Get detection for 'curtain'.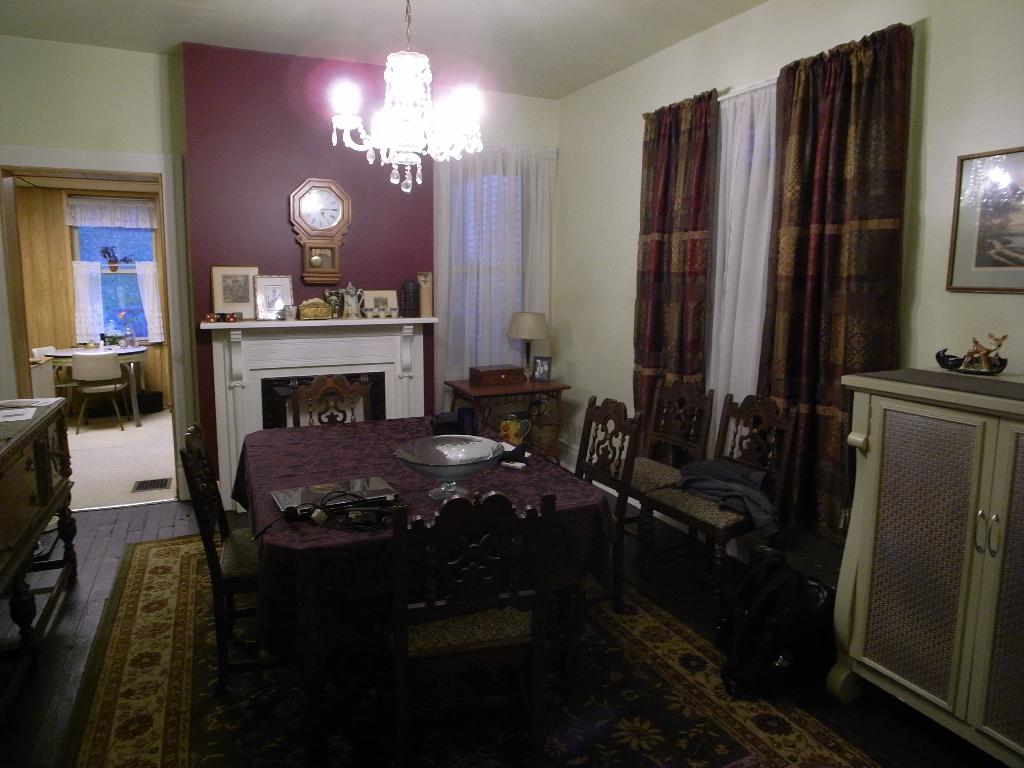
Detection: locate(10, 182, 175, 420).
